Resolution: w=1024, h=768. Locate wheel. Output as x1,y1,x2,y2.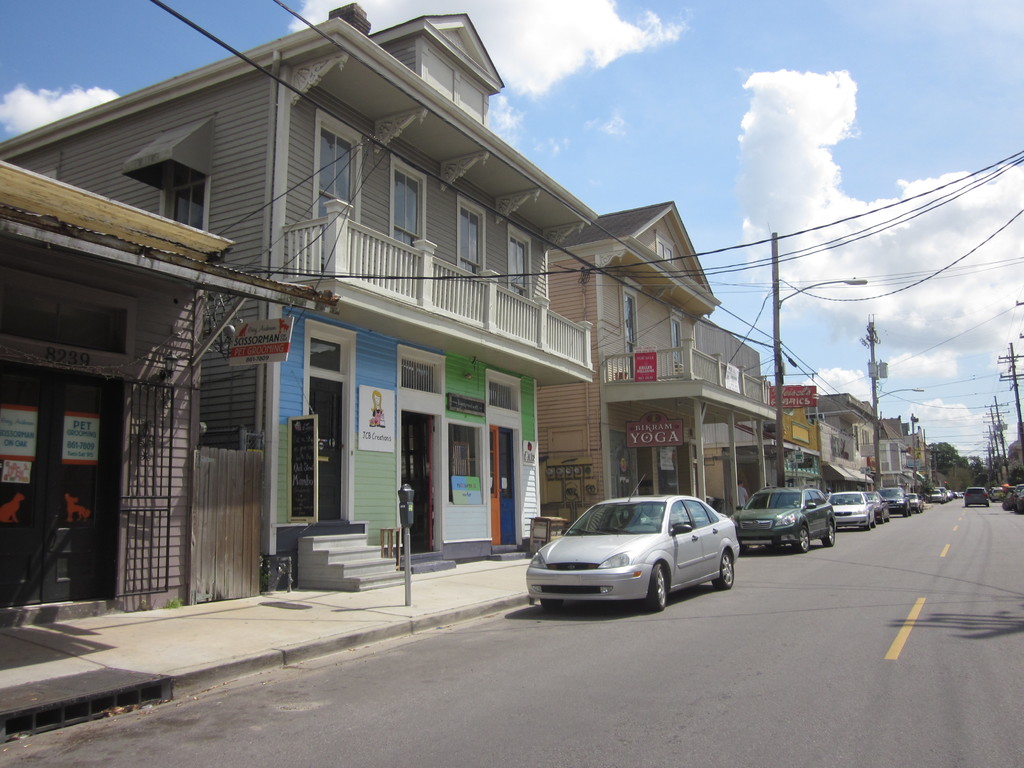
647,563,666,607.
